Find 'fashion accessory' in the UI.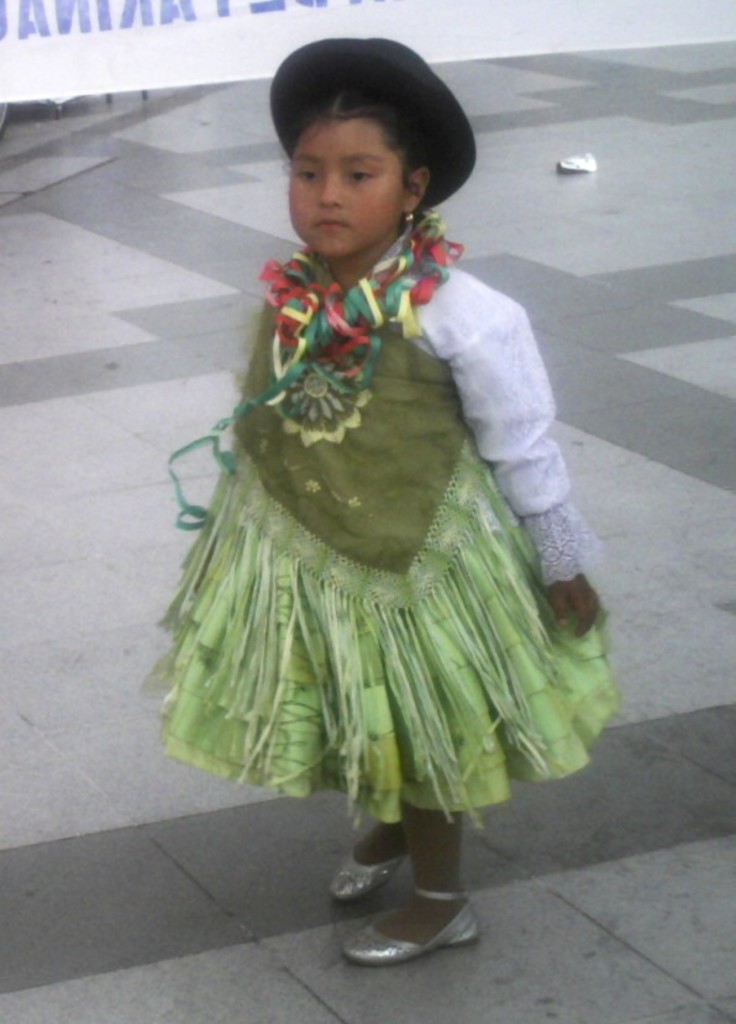
UI element at l=341, t=882, r=485, b=961.
